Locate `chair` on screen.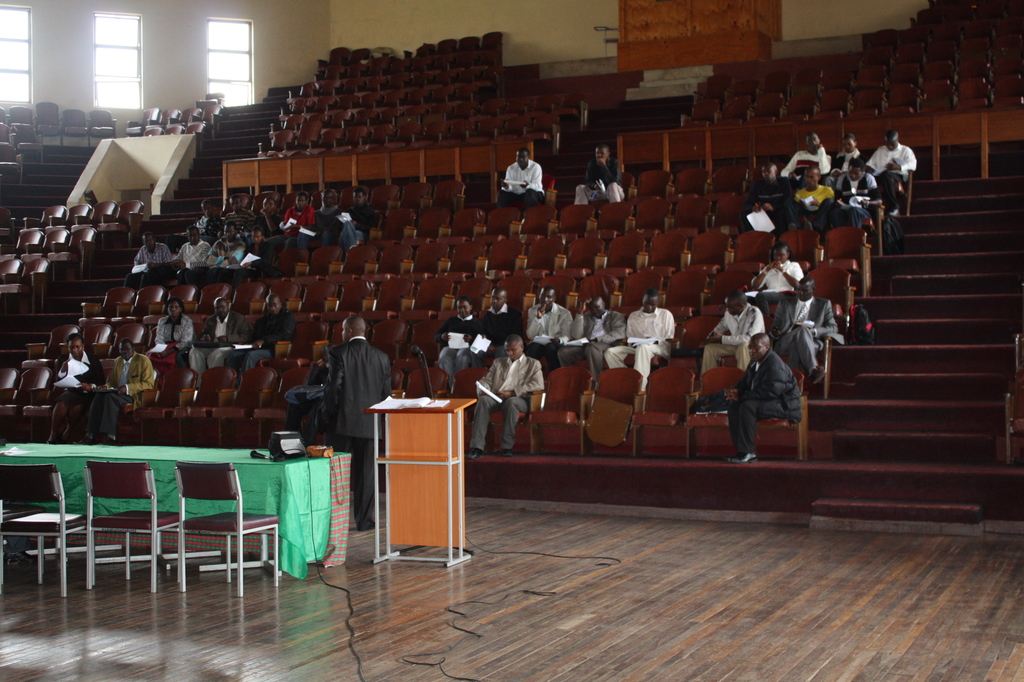
On screen at <bbox>214, 366, 278, 453</bbox>.
